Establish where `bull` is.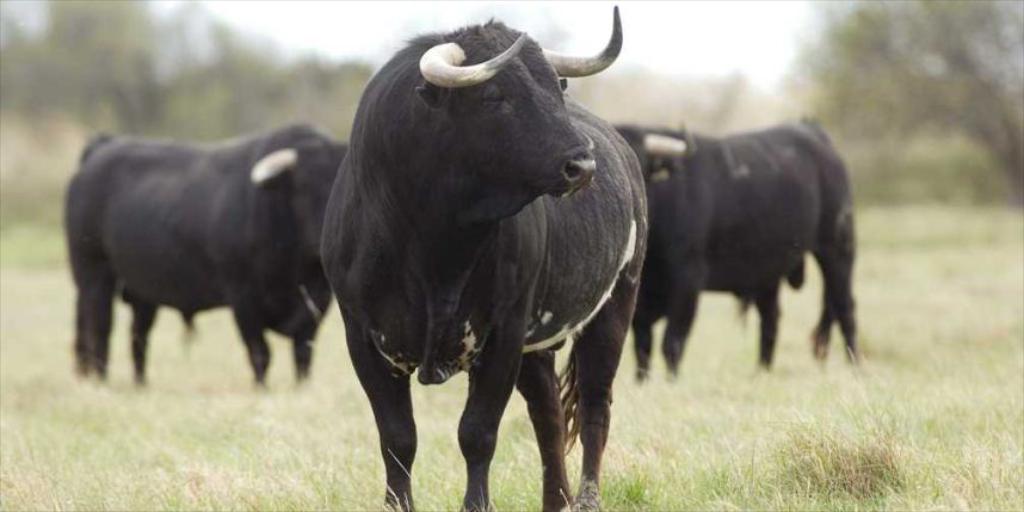
Established at [316,0,653,511].
